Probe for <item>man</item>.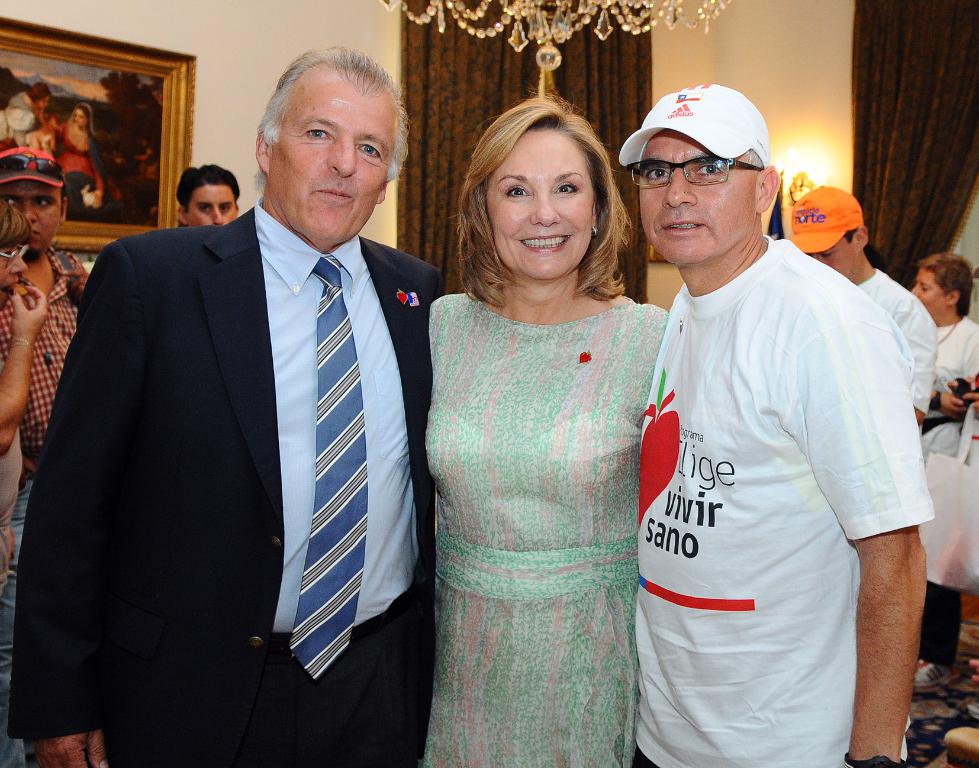
Probe result: detection(908, 250, 978, 693).
